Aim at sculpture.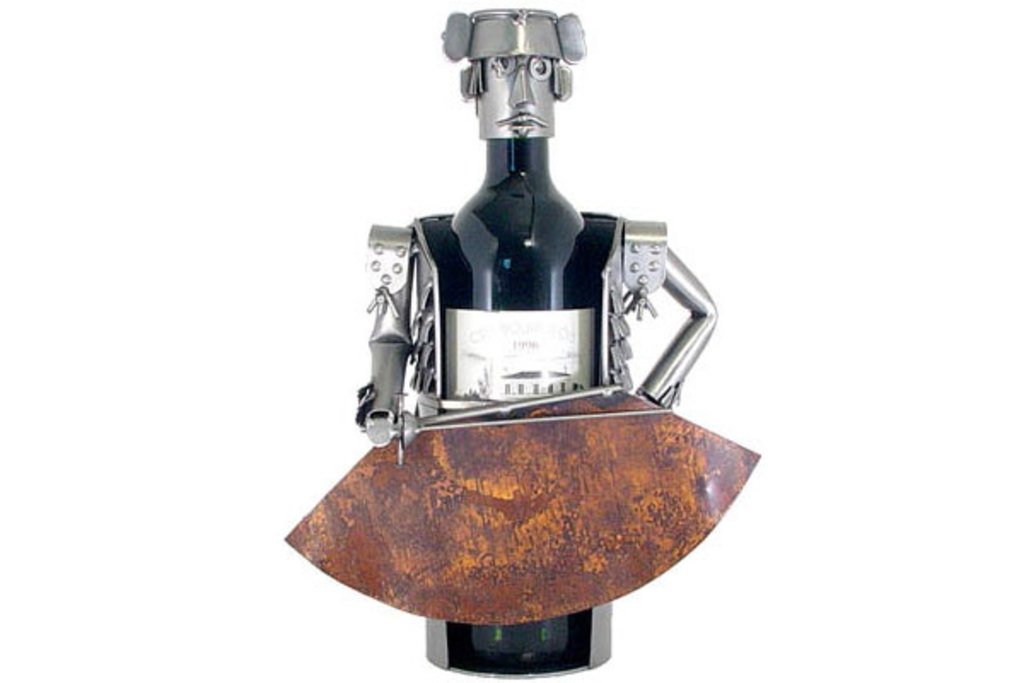
Aimed at (348,0,800,649).
